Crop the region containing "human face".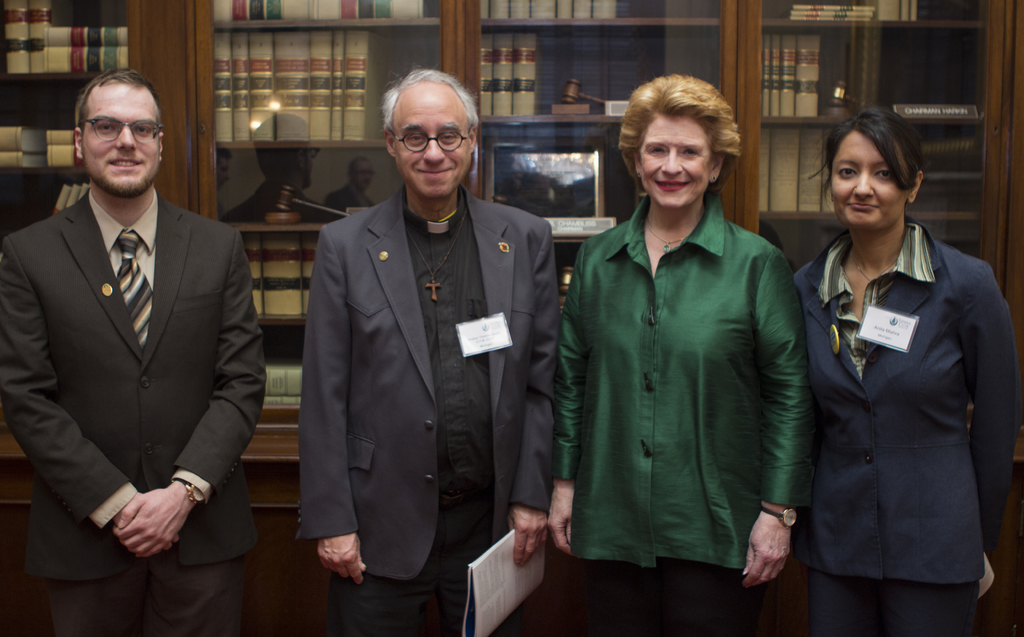
Crop region: bbox=[832, 131, 904, 232].
